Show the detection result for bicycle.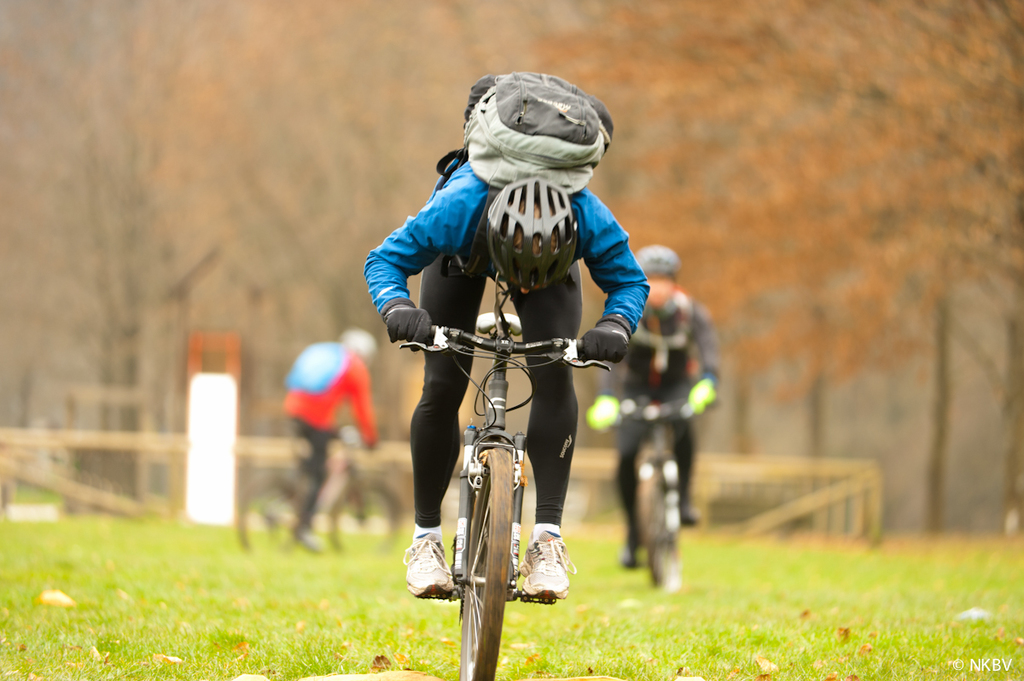
left=398, top=263, right=601, bottom=649.
